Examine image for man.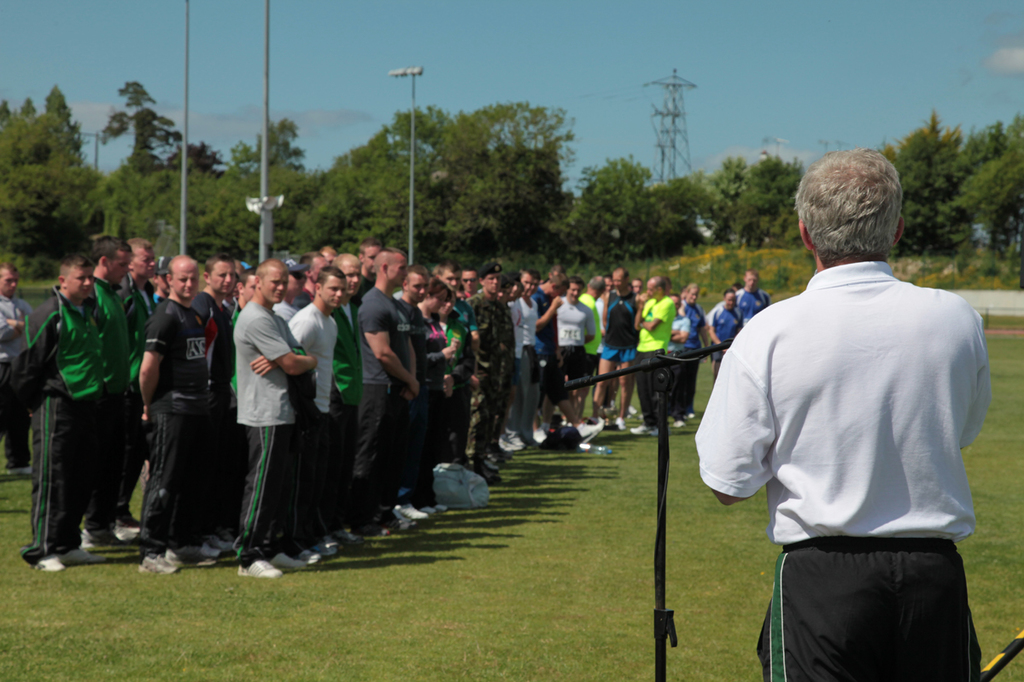
Examination result: (left=734, top=256, right=767, bottom=318).
